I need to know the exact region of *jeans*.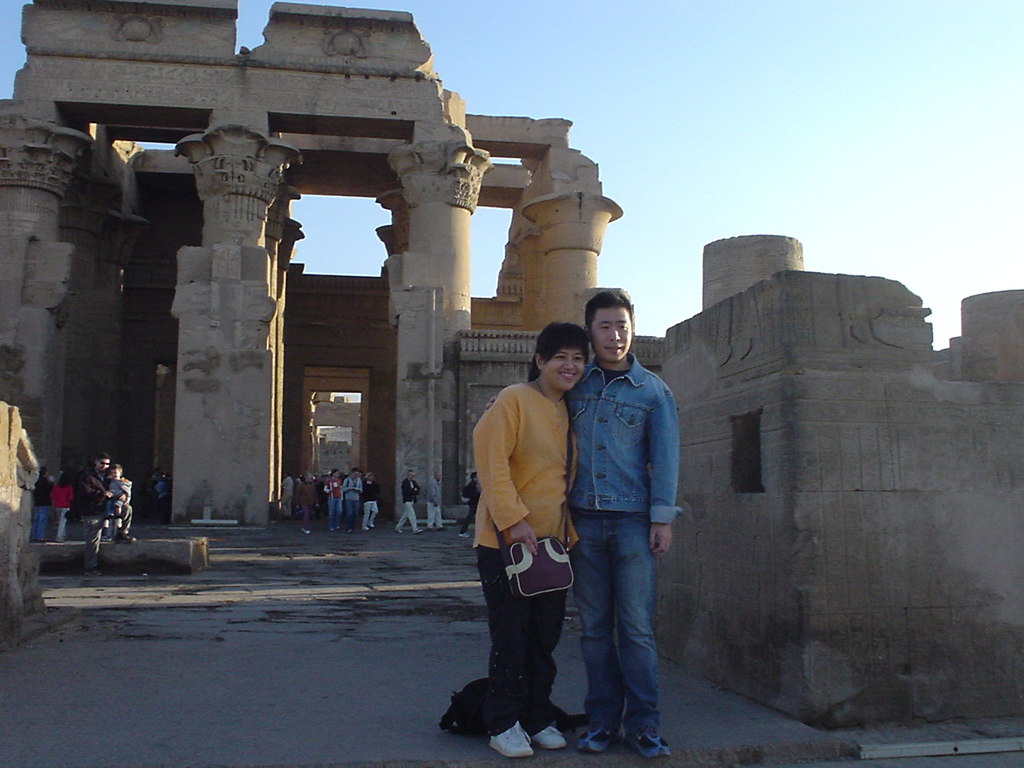
Region: (572,499,673,764).
